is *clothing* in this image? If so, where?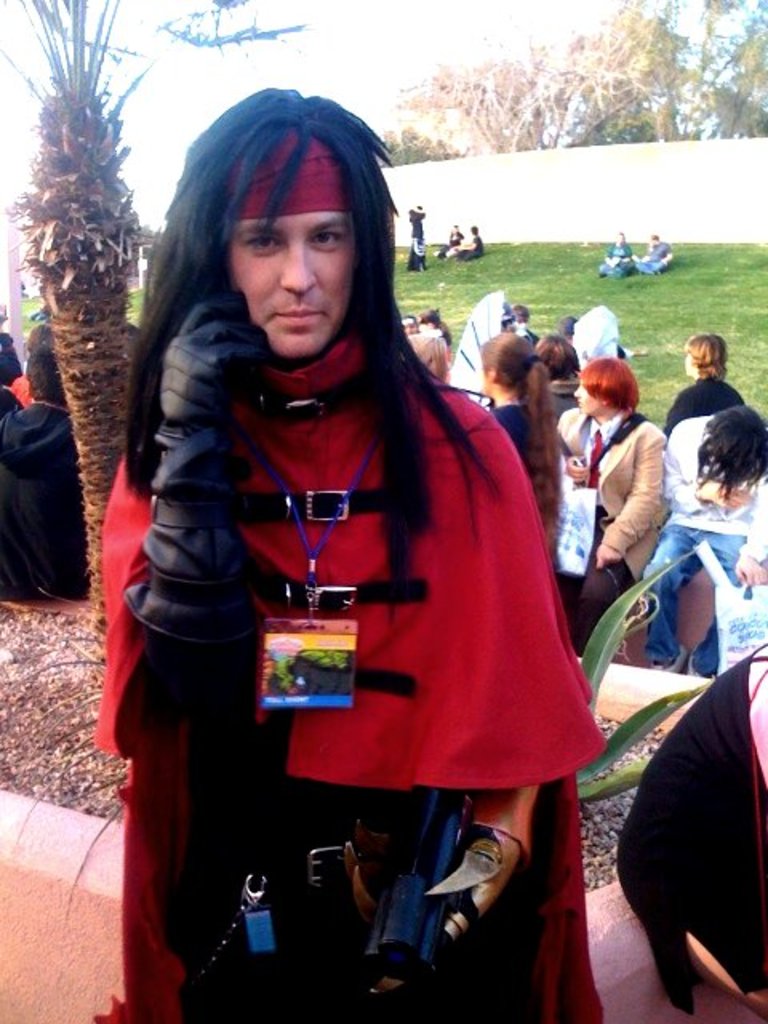
Yes, at (0, 390, 13, 430).
